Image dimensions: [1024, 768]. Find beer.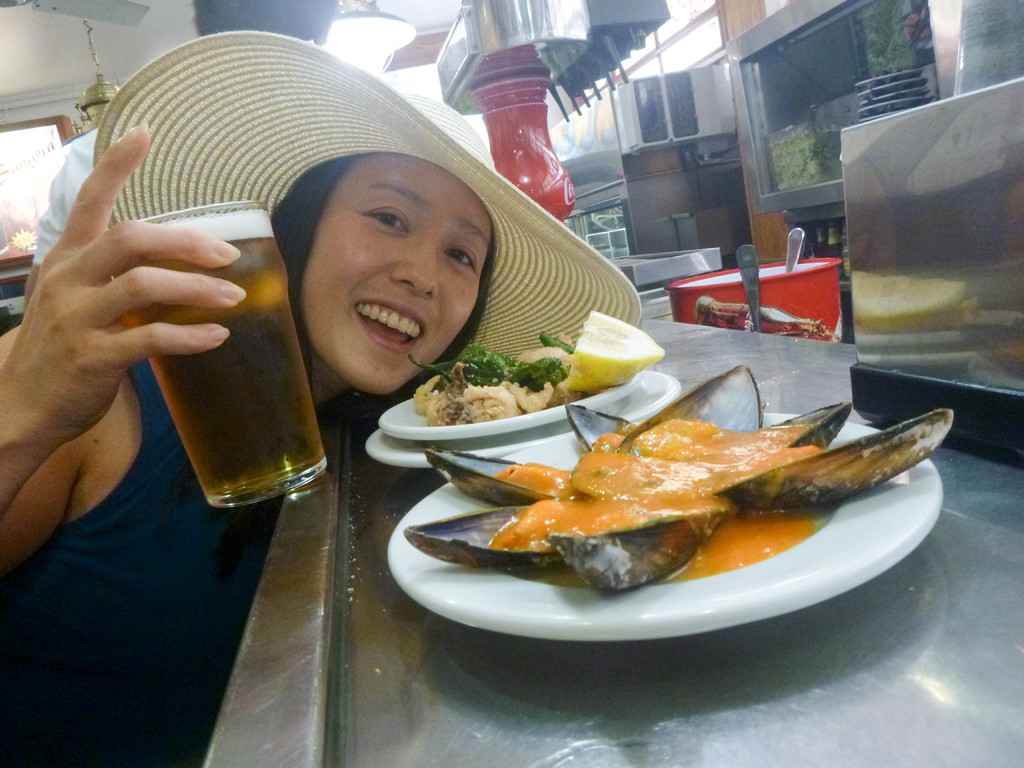
(106, 191, 350, 532).
